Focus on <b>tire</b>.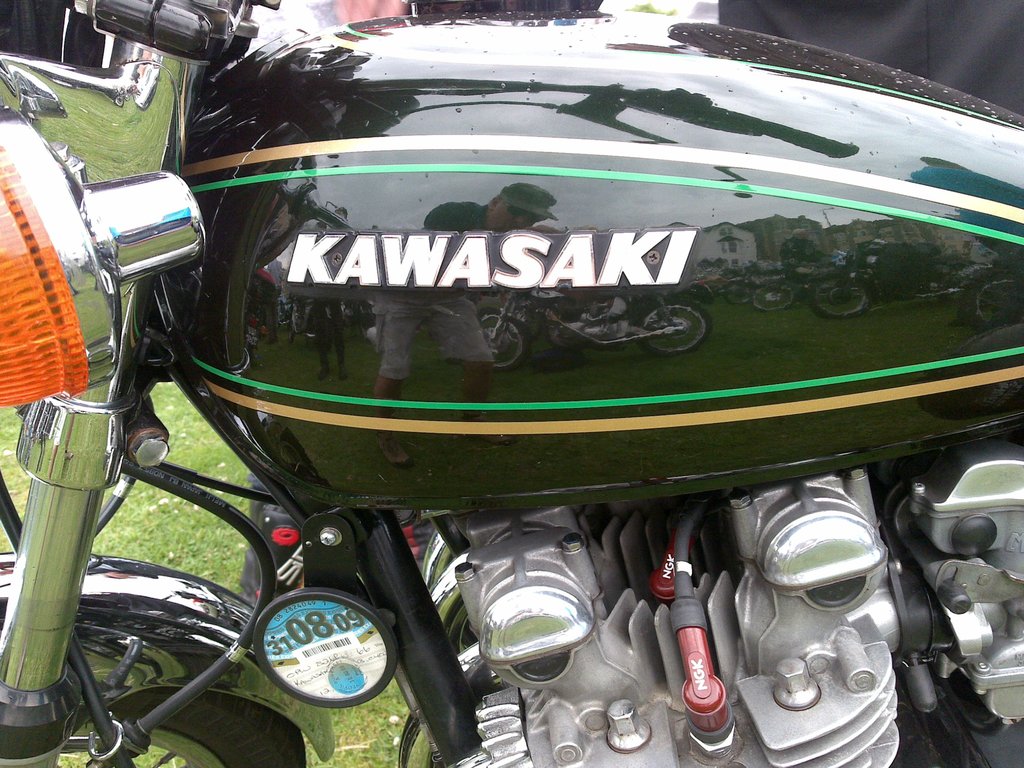
Focused at left=108, top=683, right=308, bottom=767.
